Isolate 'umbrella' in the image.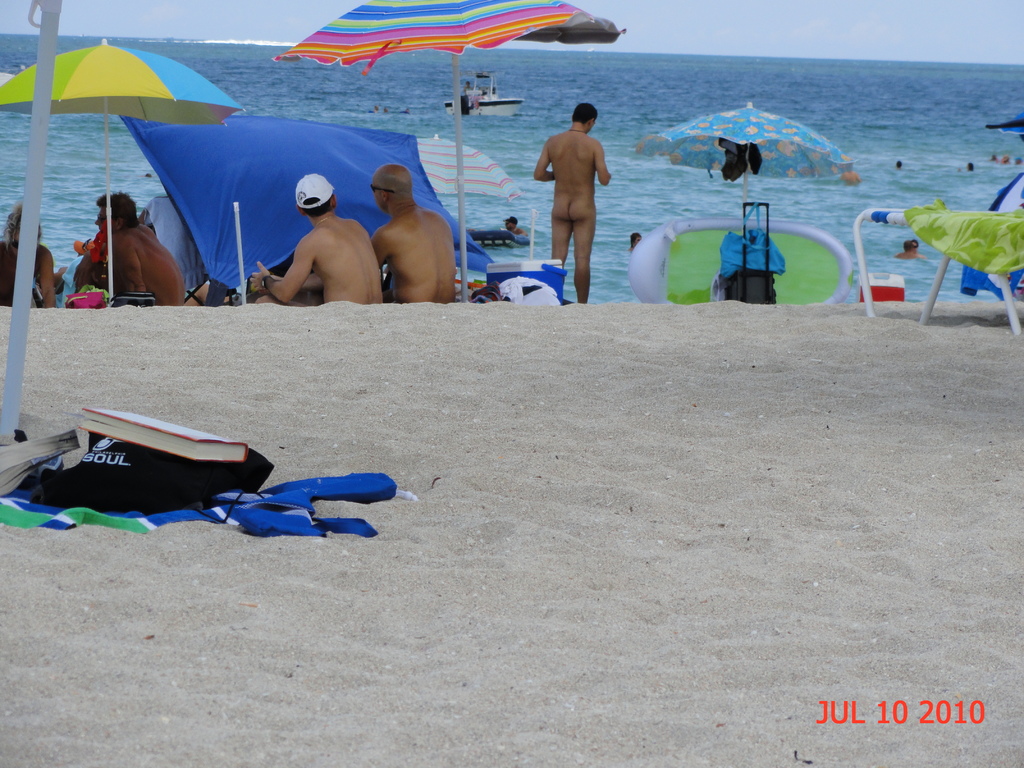
Isolated region: <region>415, 132, 525, 204</region>.
